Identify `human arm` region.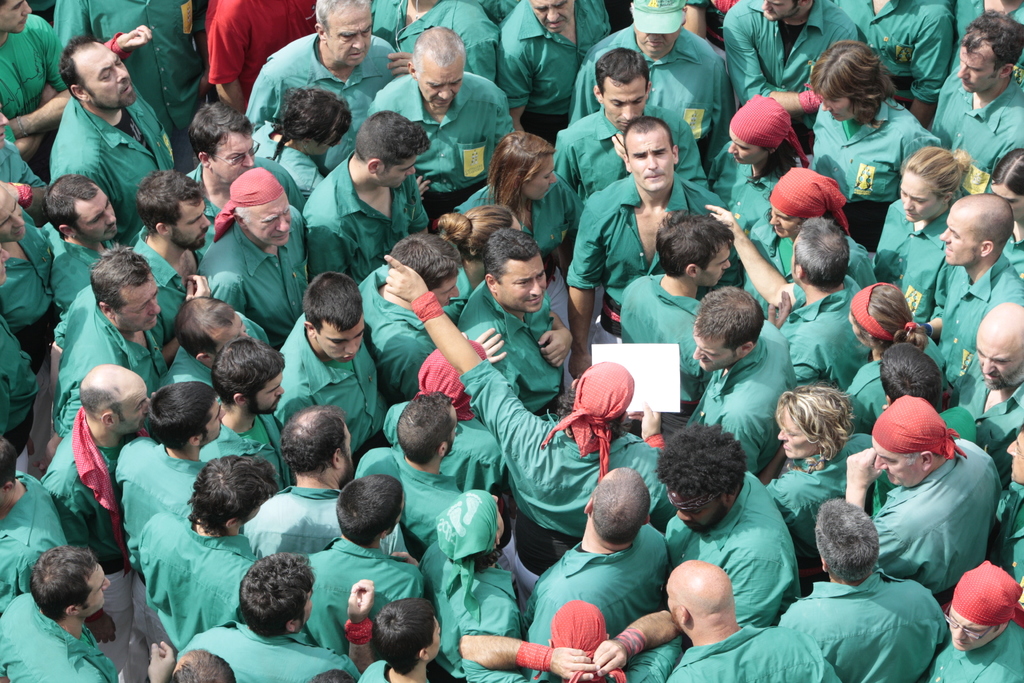
Region: rect(920, 582, 957, 655).
